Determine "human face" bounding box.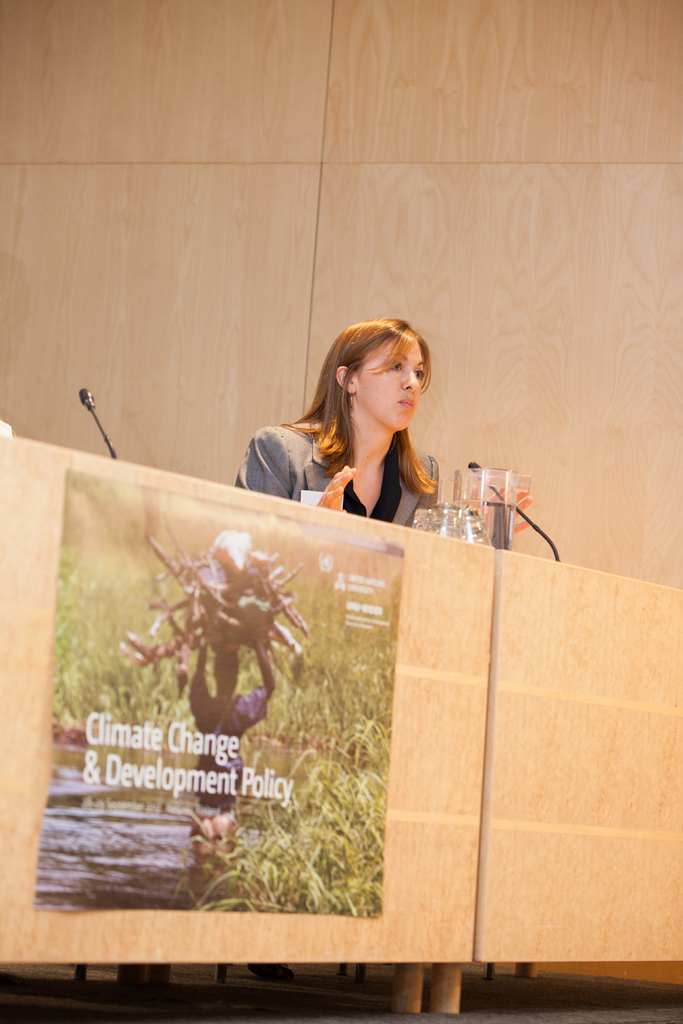
Determined: left=358, top=353, right=430, bottom=423.
